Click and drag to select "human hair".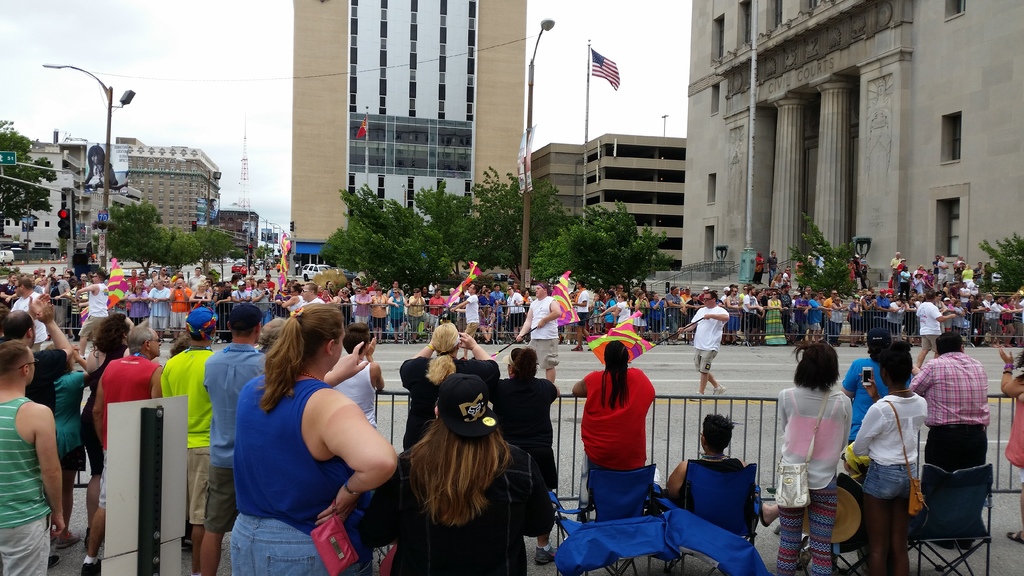
Selection: select_region(876, 340, 913, 394).
